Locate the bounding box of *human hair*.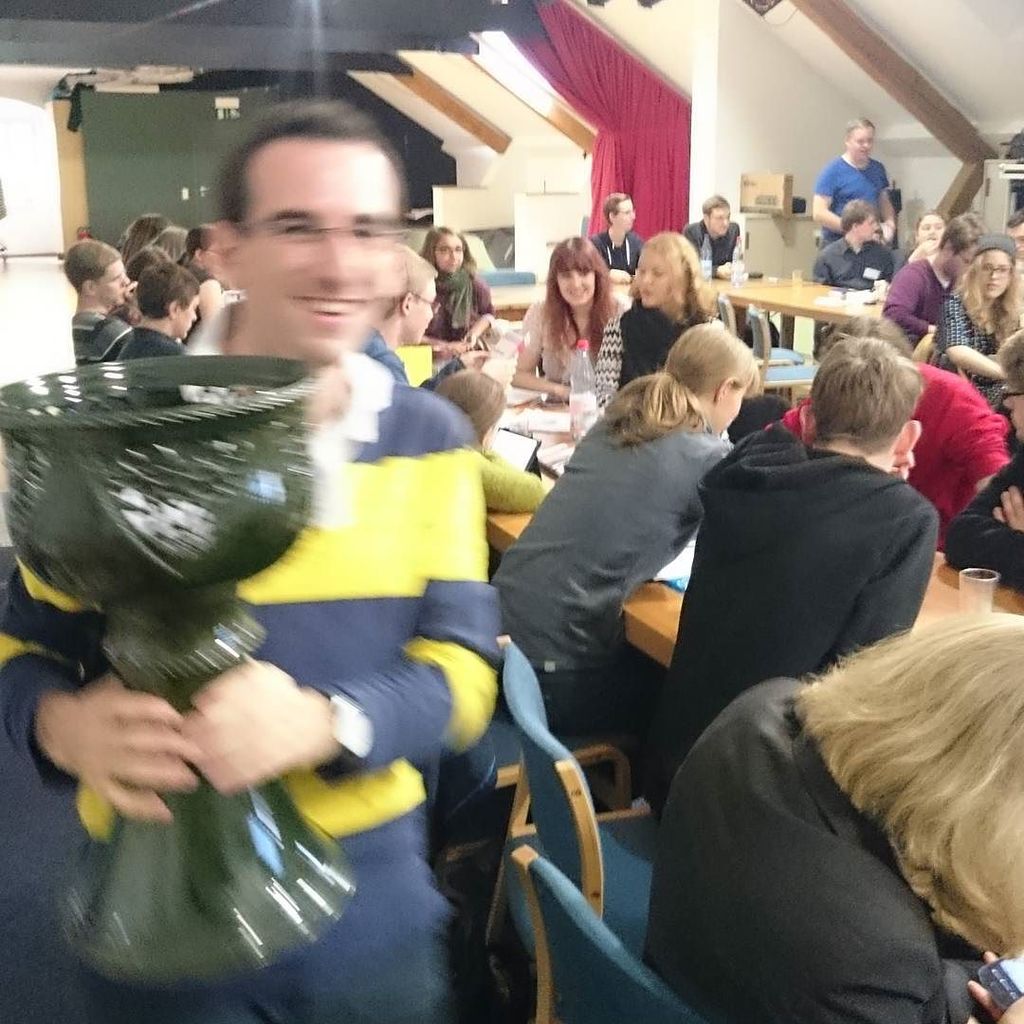
Bounding box: box(620, 224, 704, 326).
